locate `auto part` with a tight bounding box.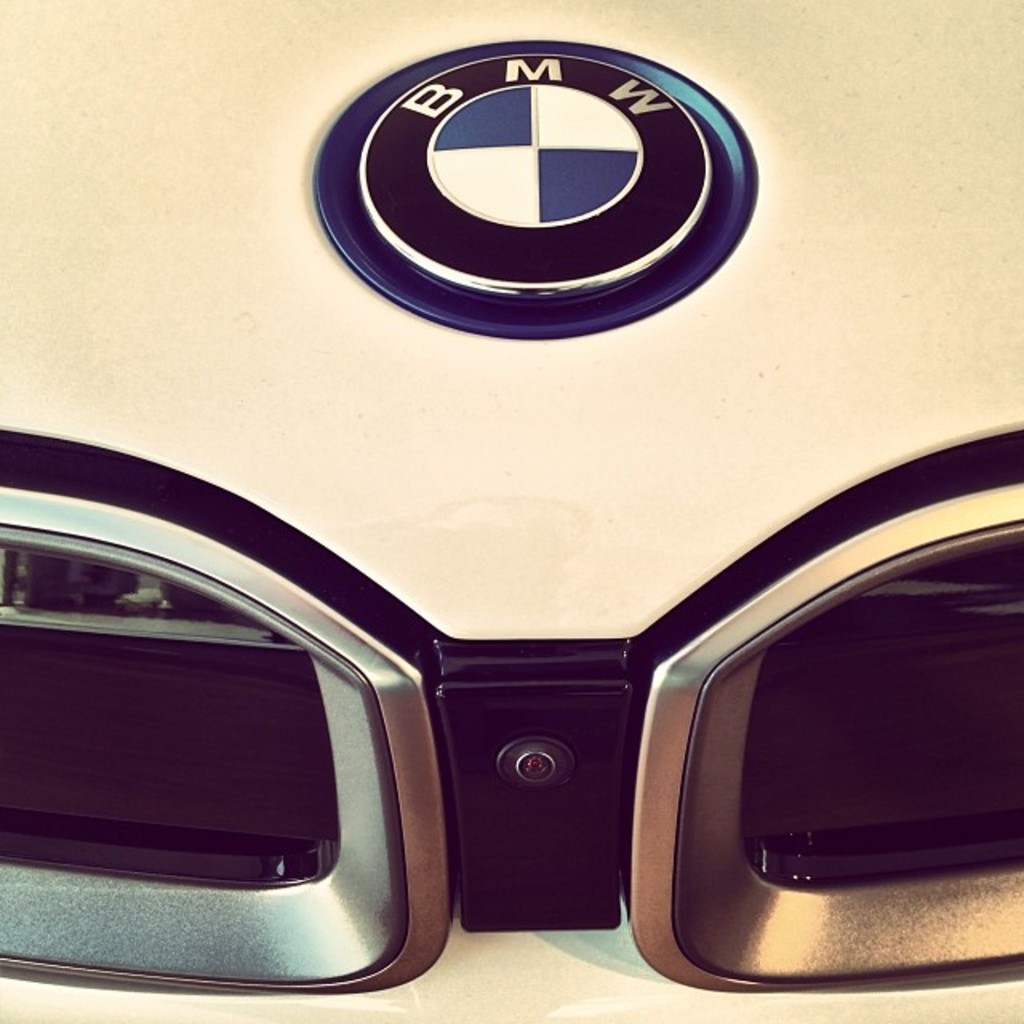
606:432:1021:990.
